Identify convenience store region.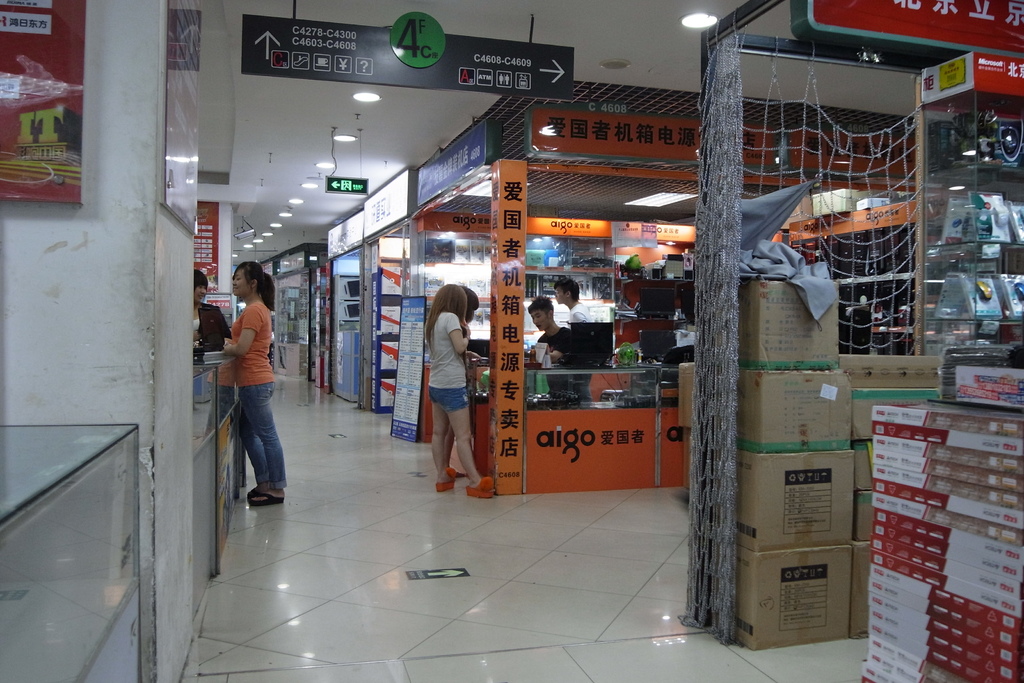
Region: x1=102 y1=3 x2=991 y2=638.
